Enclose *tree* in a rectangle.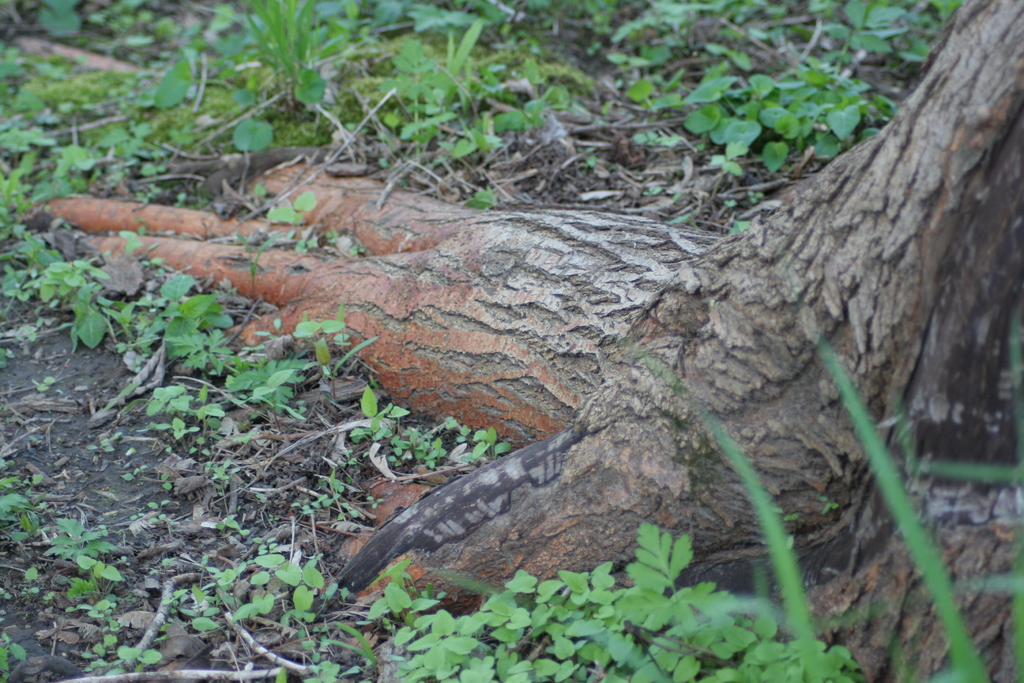
select_region(11, 0, 1022, 682).
